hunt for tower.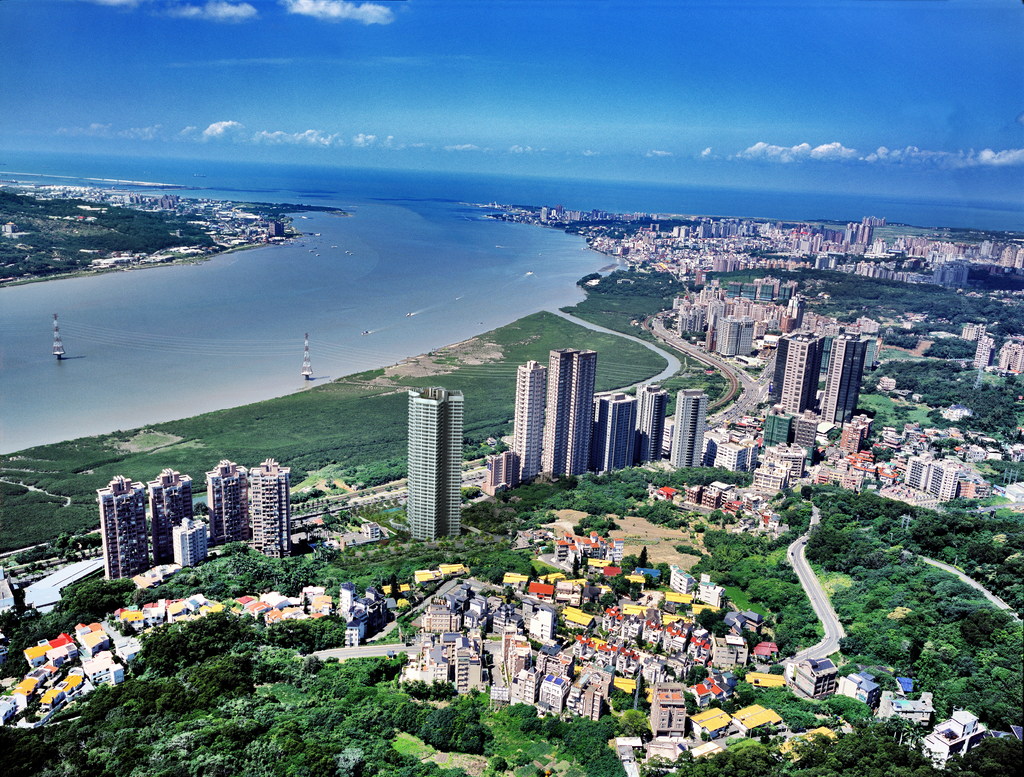
Hunted down at 819,331,870,434.
